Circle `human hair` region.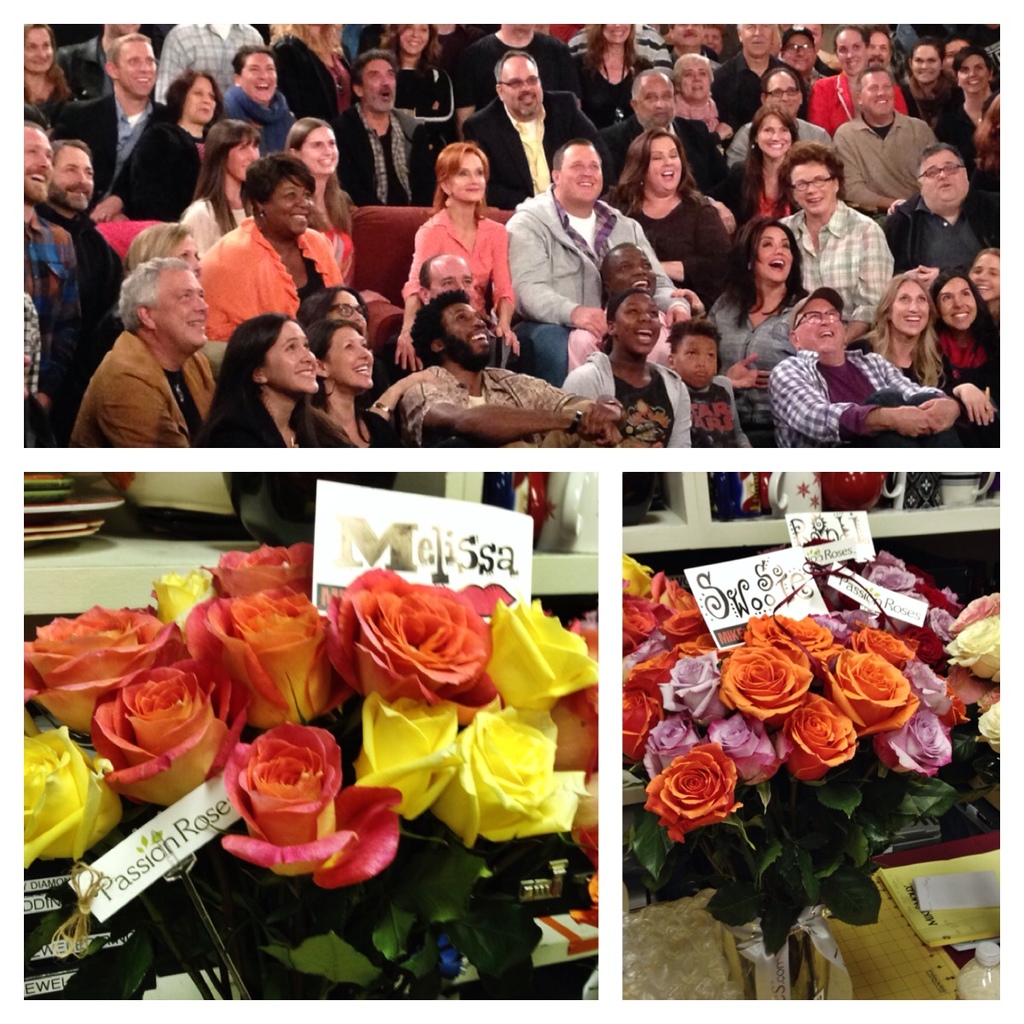
Region: x1=926 y1=266 x2=1002 y2=362.
